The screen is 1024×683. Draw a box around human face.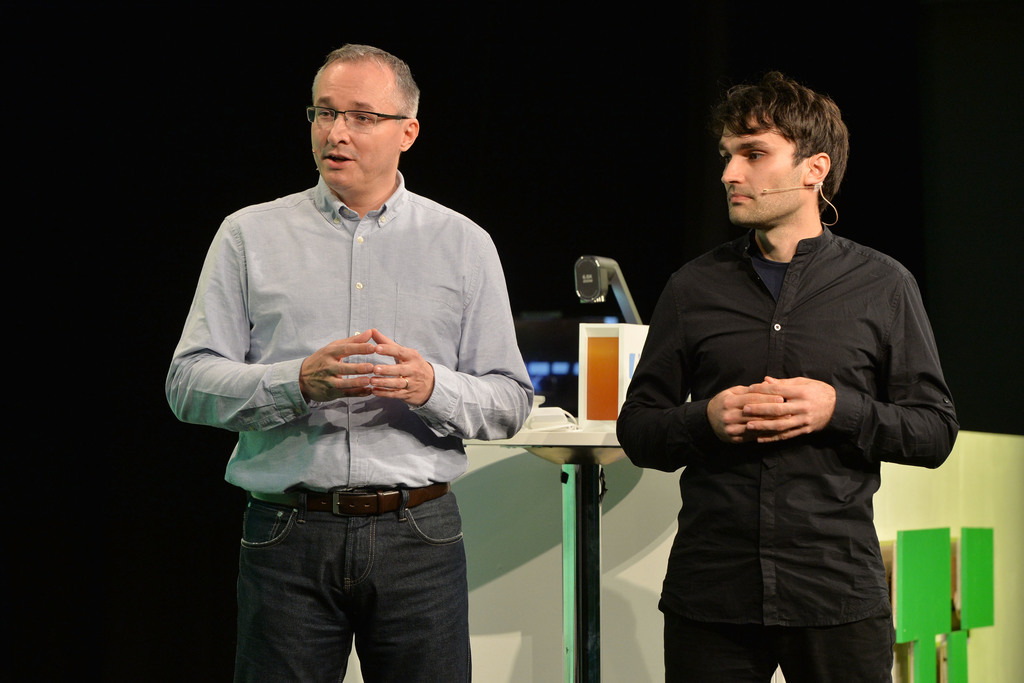
BBox(721, 116, 805, 224).
